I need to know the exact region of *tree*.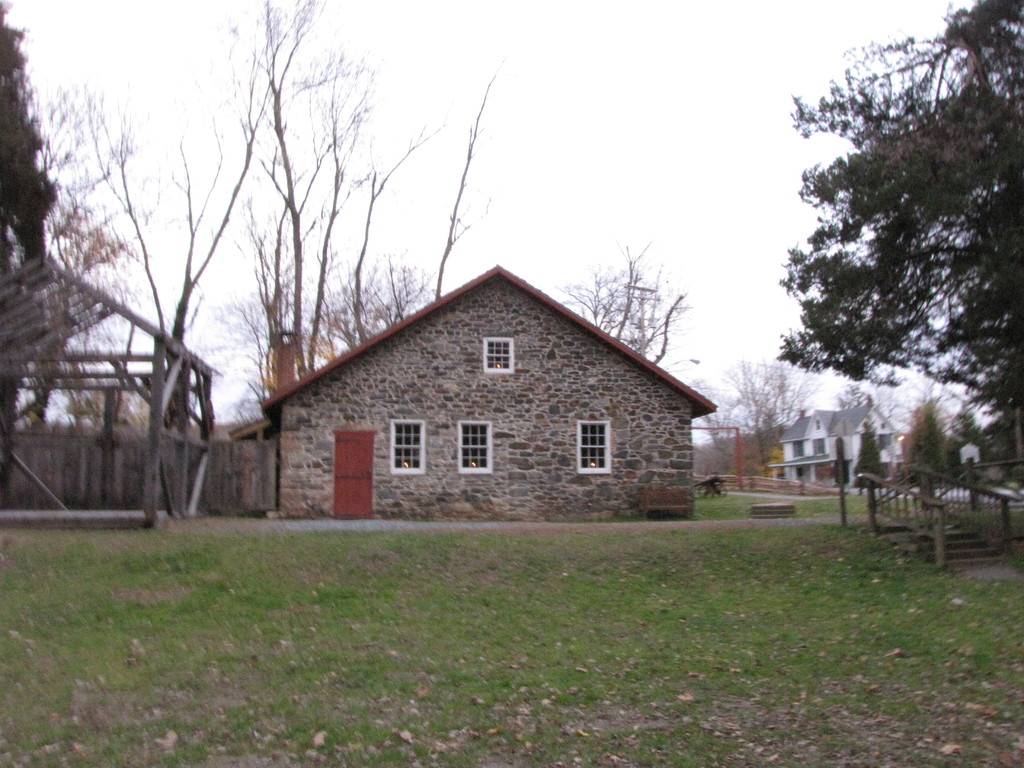
Region: 560:237:695:363.
